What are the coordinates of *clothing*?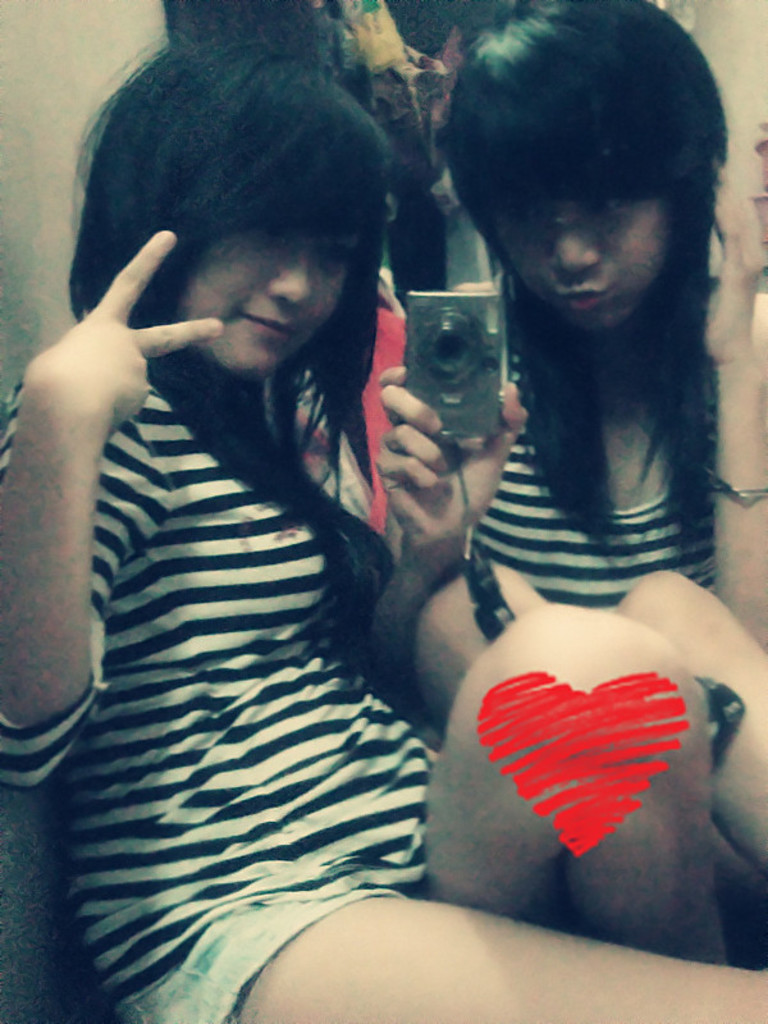
(458, 279, 736, 612).
